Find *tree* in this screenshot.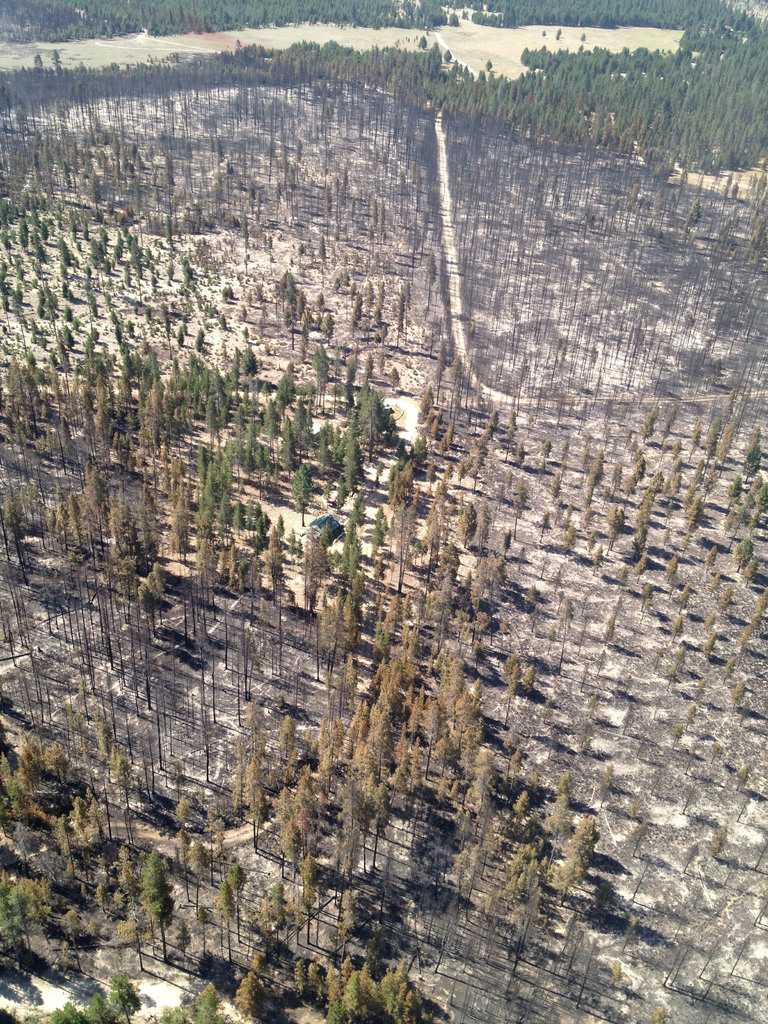
The bounding box for *tree* is bbox=[289, 468, 312, 529].
